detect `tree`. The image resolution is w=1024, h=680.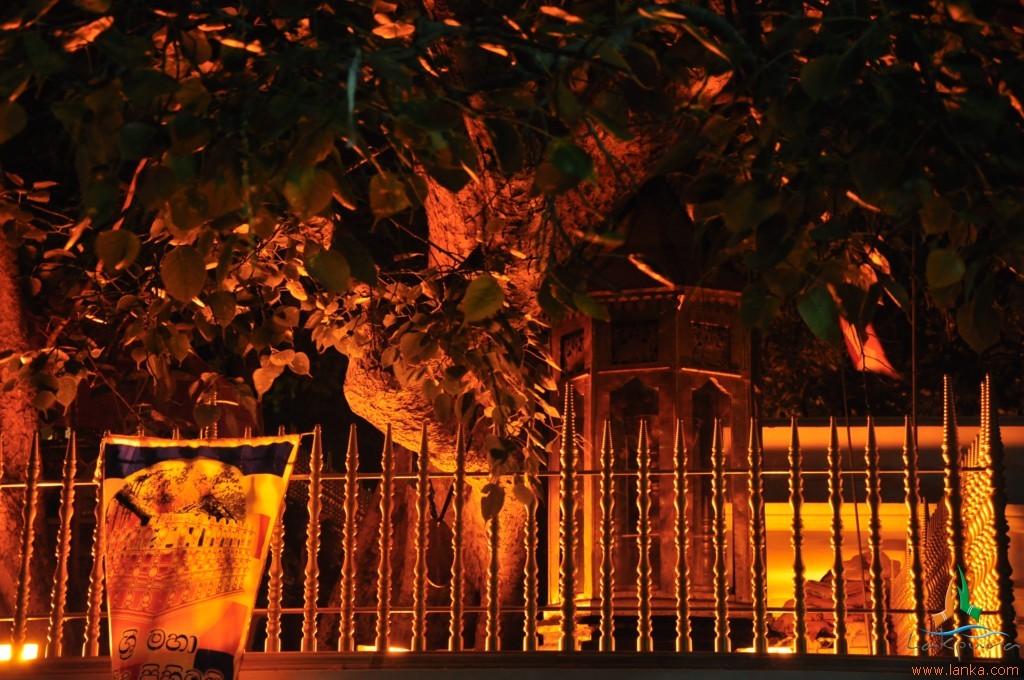
x1=0, y1=2, x2=519, y2=647.
